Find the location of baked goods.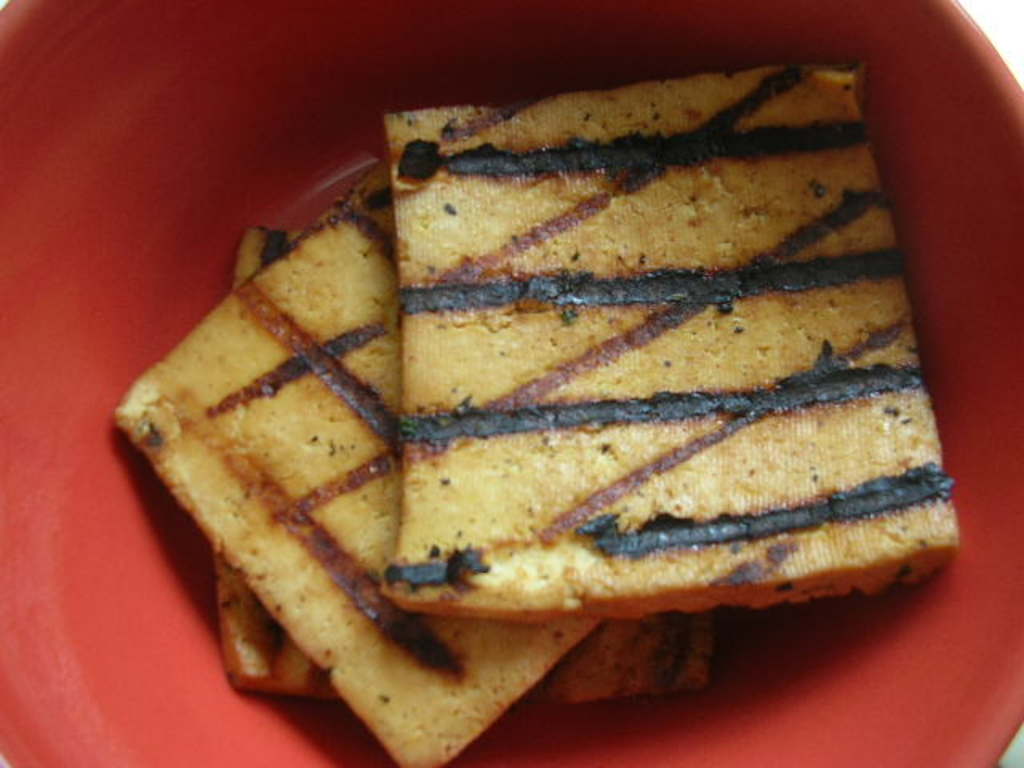
Location: bbox=[115, 157, 606, 766].
